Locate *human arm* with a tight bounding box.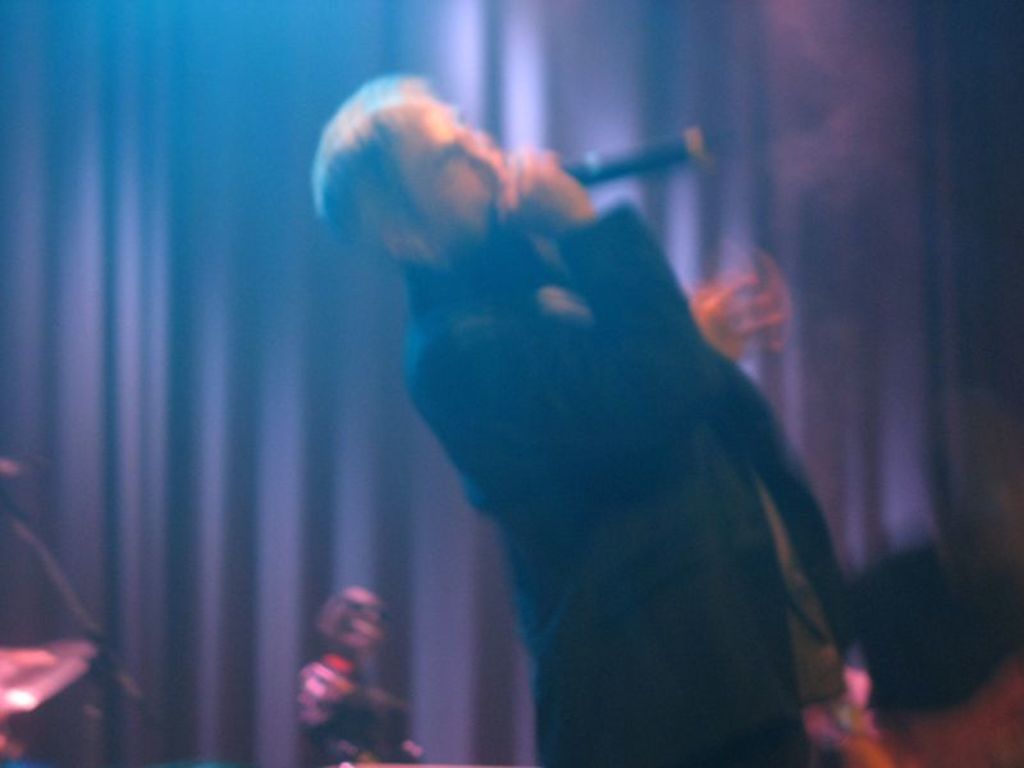
rect(425, 147, 709, 518).
